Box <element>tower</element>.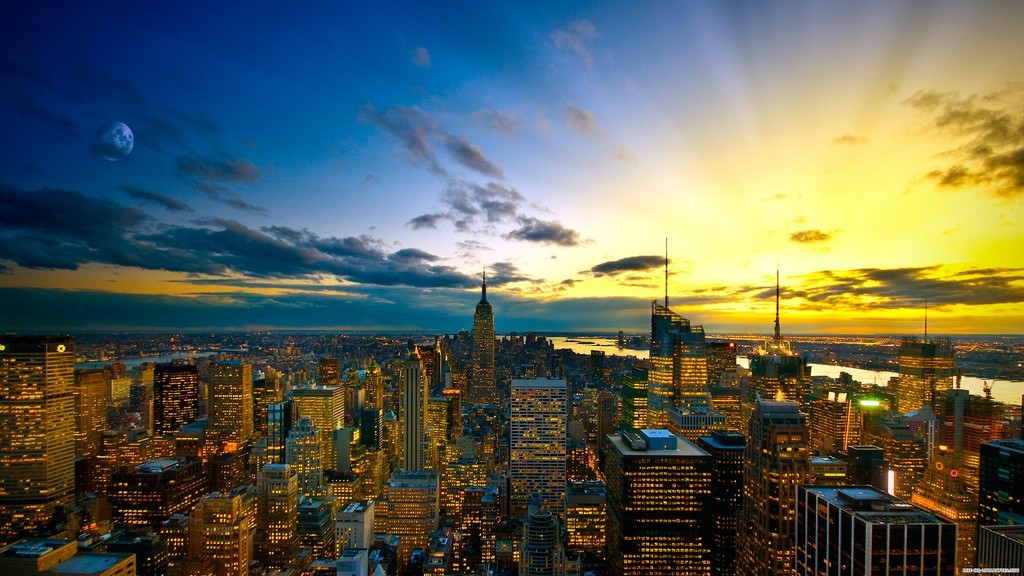
{"left": 99, "top": 452, "right": 210, "bottom": 575}.
